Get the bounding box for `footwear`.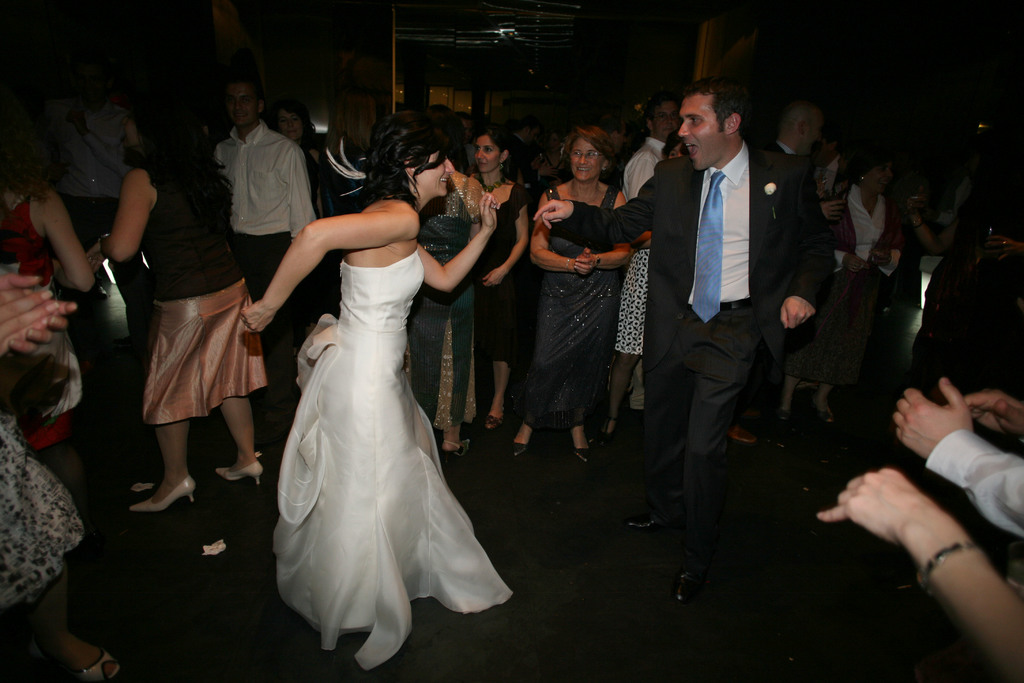
x1=813 y1=403 x2=834 y2=426.
